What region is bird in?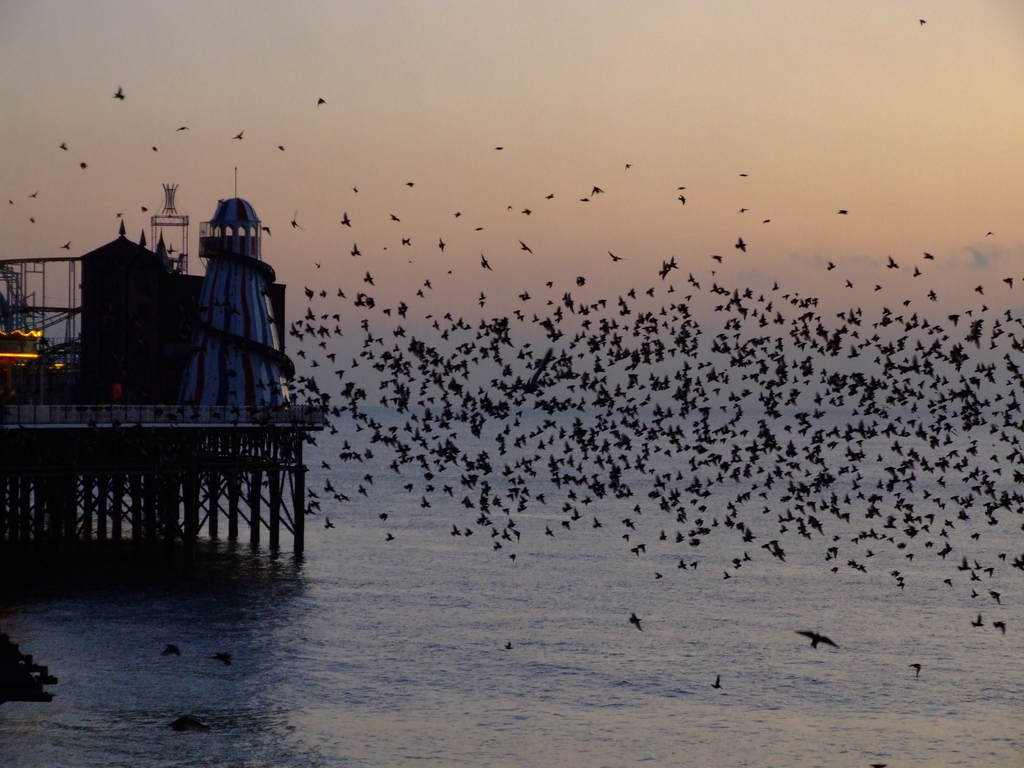
<box>391,213,401,224</box>.
